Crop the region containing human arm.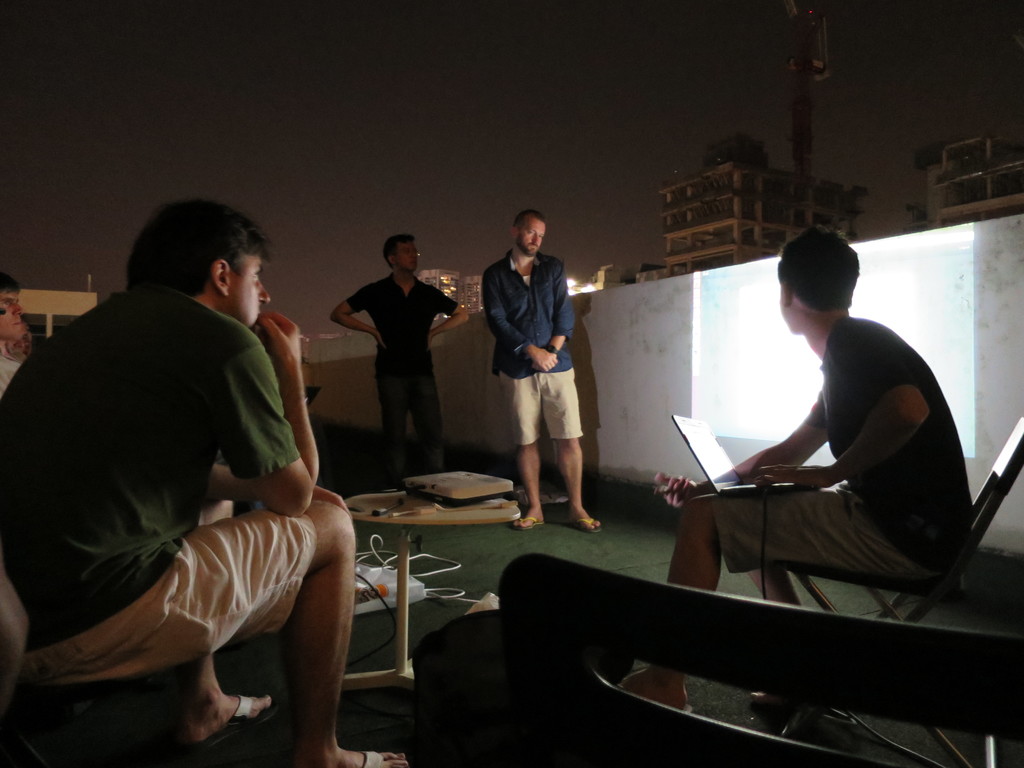
Crop region: 248 330 314 486.
